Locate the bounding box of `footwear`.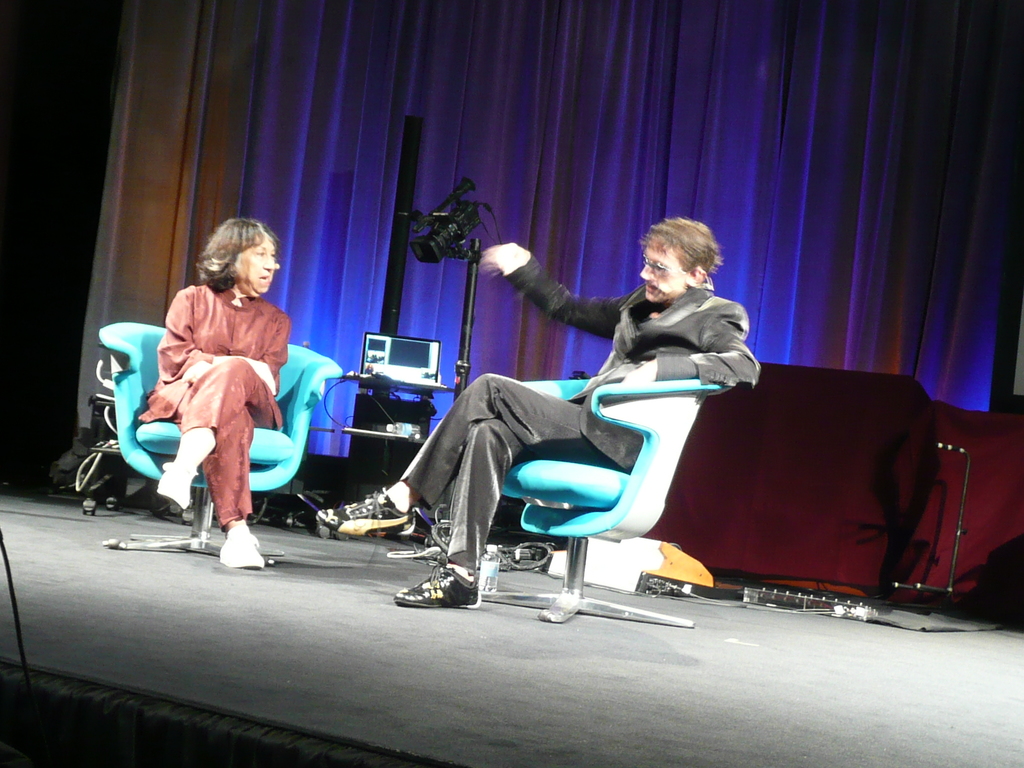
Bounding box: <box>319,487,417,538</box>.
